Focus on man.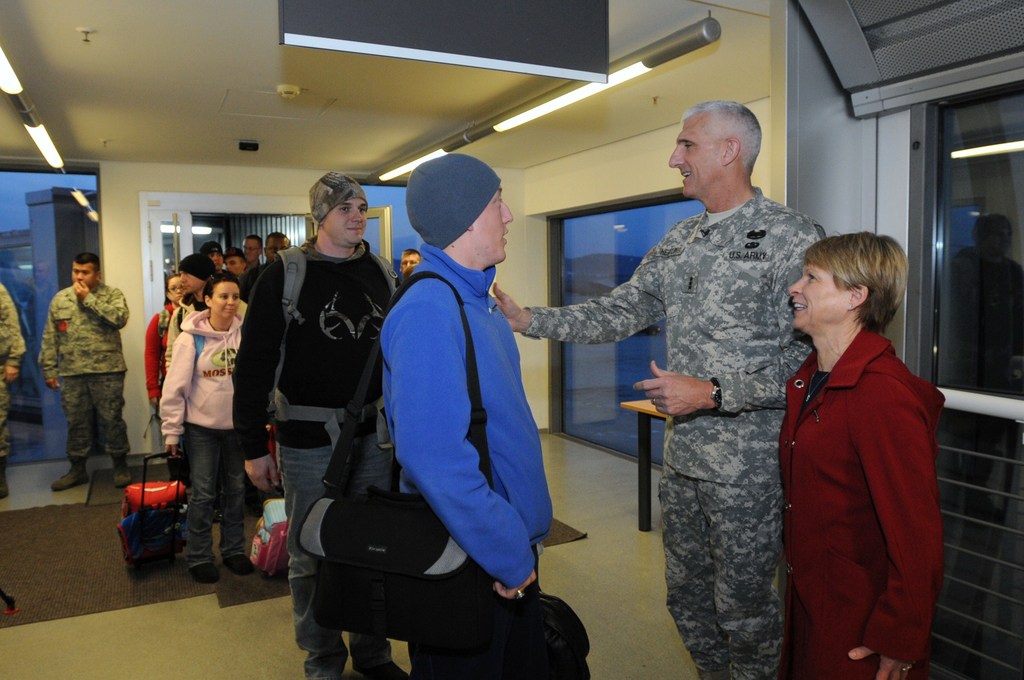
Focused at [37,248,129,490].
